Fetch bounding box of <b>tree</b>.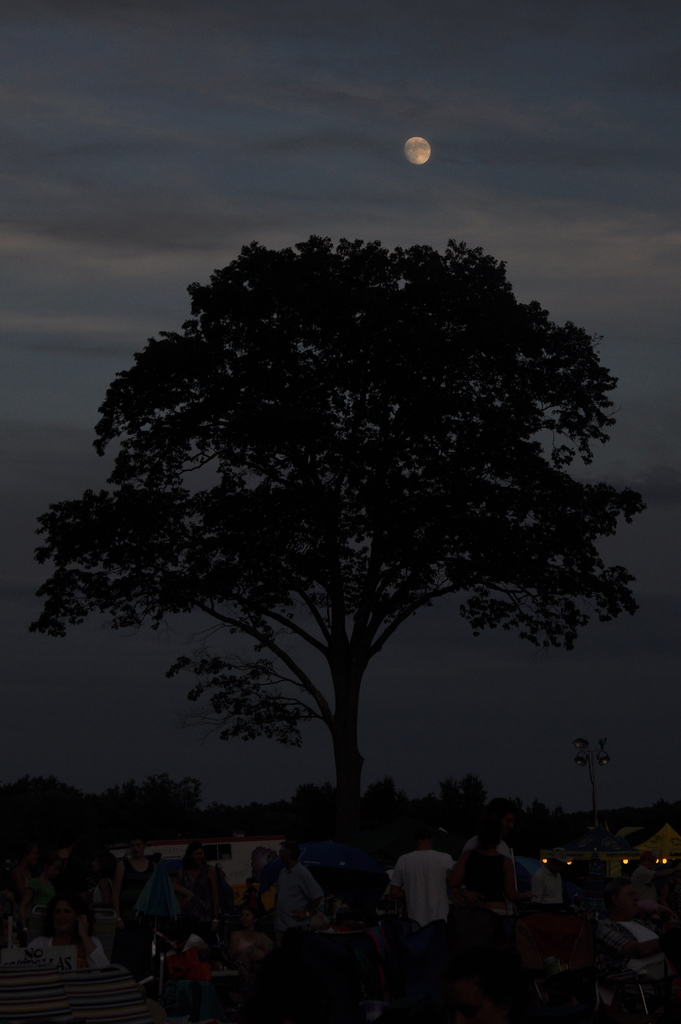
Bbox: Rect(364, 779, 413, 819).
